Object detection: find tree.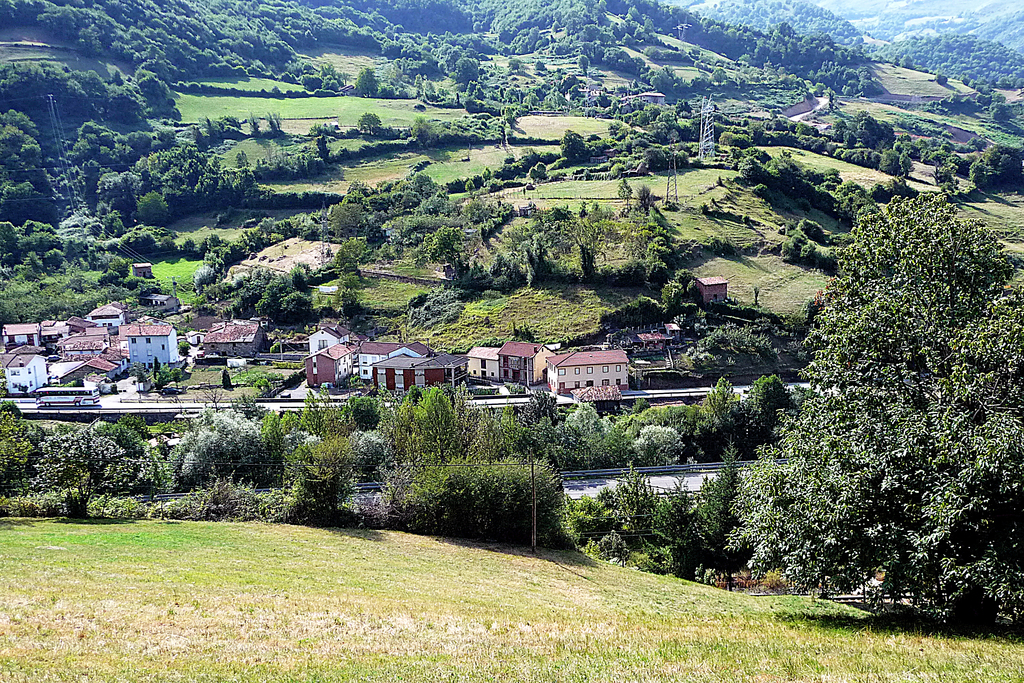
175 407 273 485.
